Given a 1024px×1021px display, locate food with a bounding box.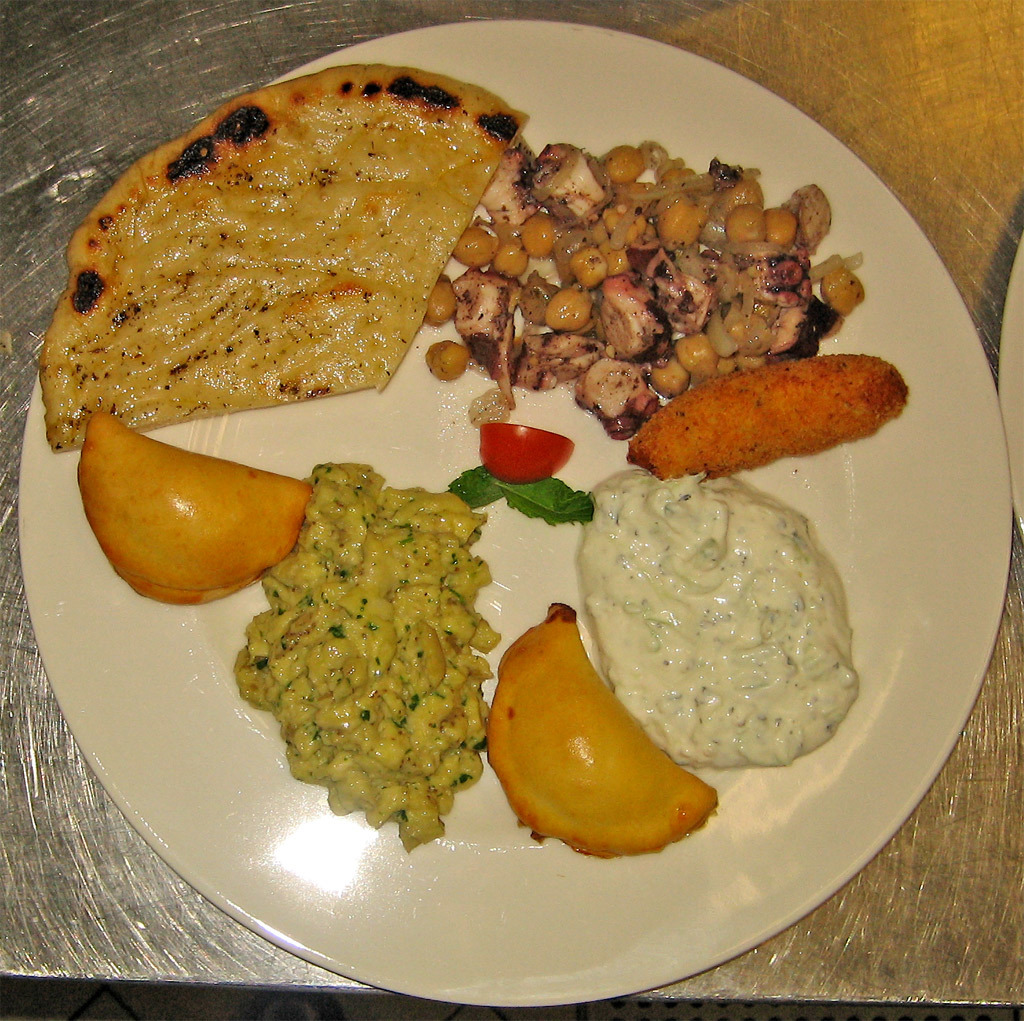
Located: detection(30, 62, 916, 873).
